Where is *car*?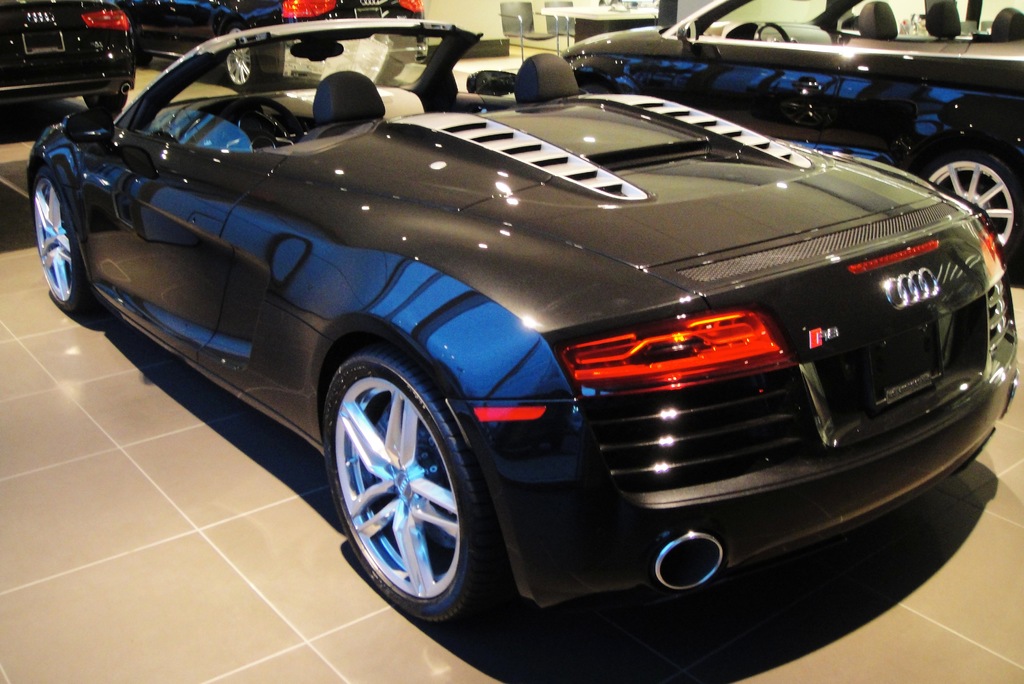
[x1=67, y1=21, x2=1001, y2=635].
